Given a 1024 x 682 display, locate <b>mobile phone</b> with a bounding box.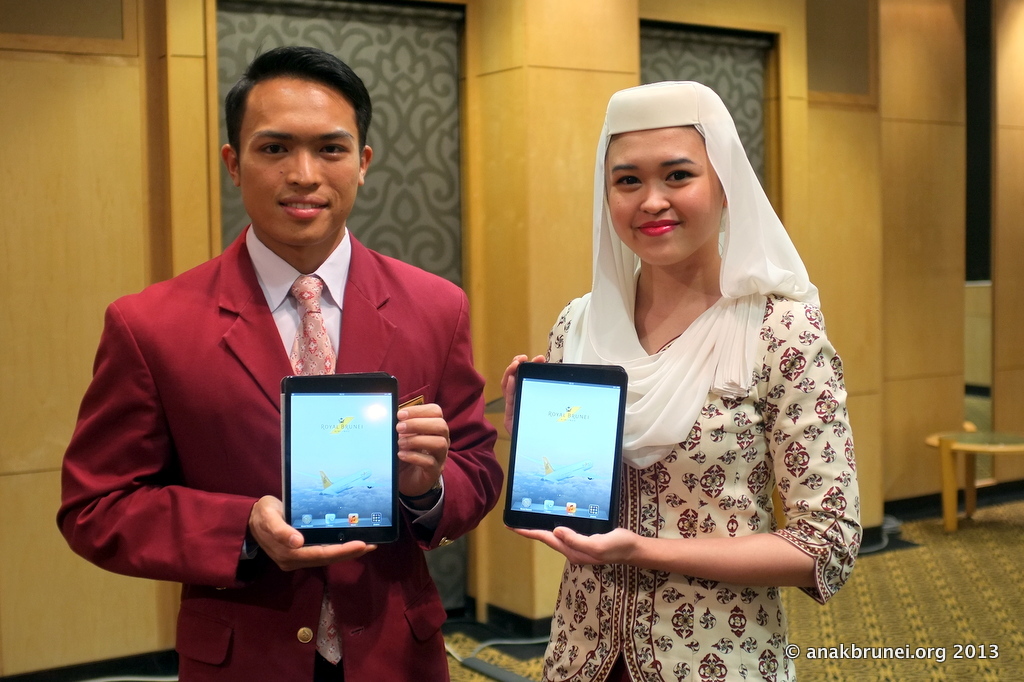
Located: 496/361/639/547.
